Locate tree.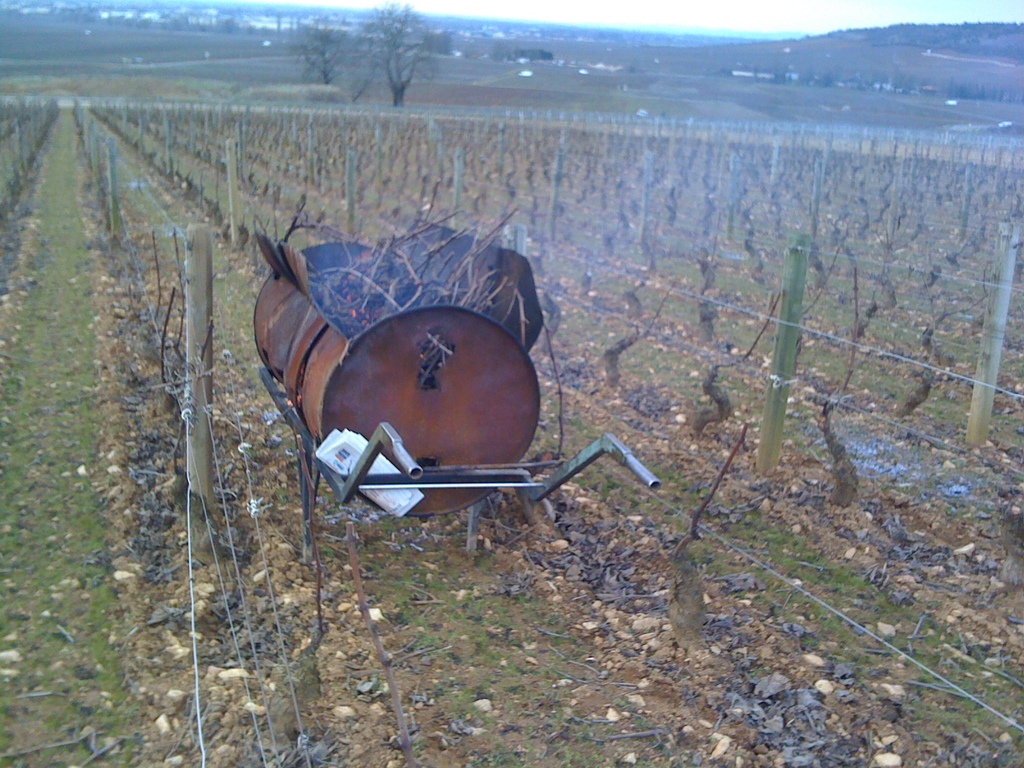
Bounding box: bbox=[294, 12, 470, 103].
